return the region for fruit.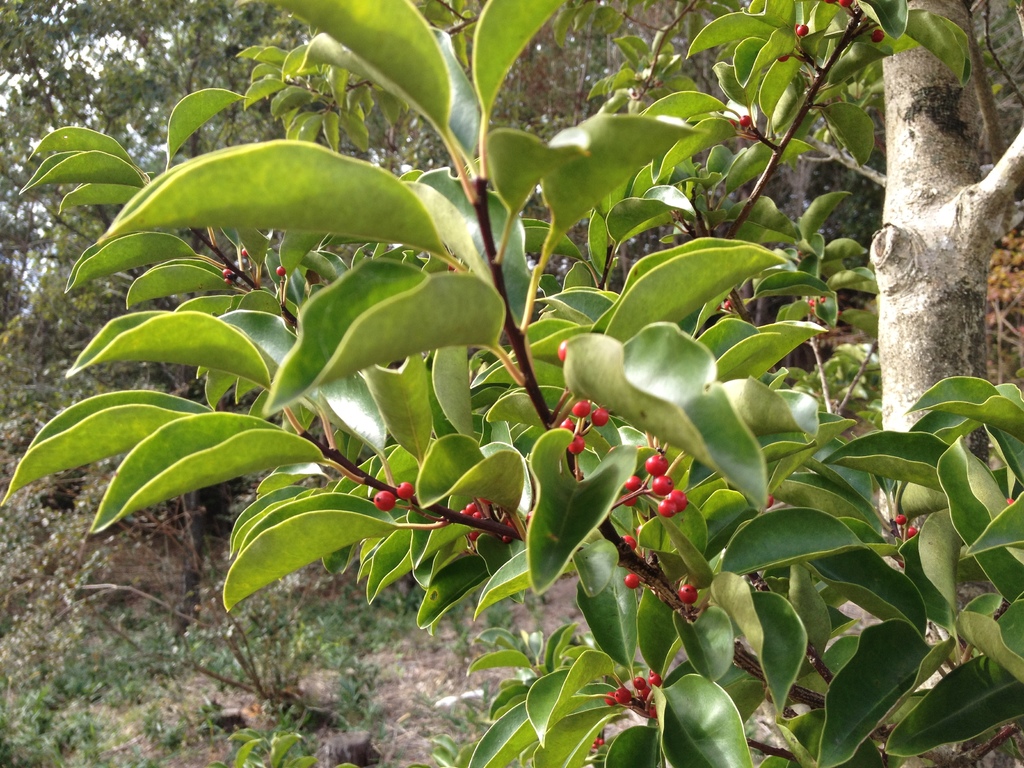
region(657, 495, 683, 513).
